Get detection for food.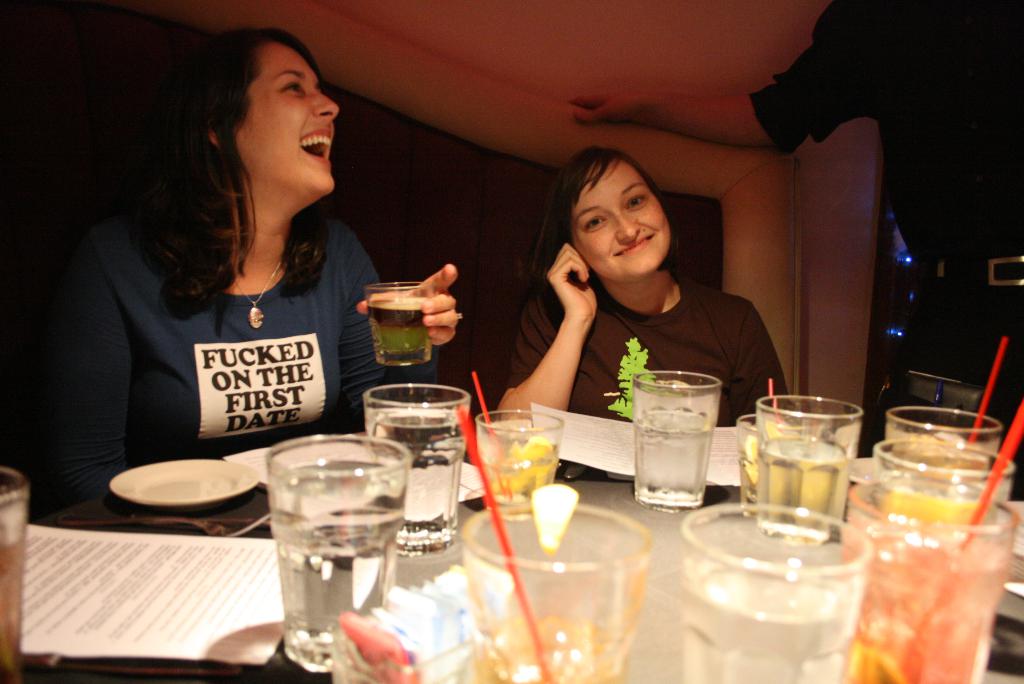
Detection: {"left": 740, "top": 419, "right": 781, "bottom": 485}.
